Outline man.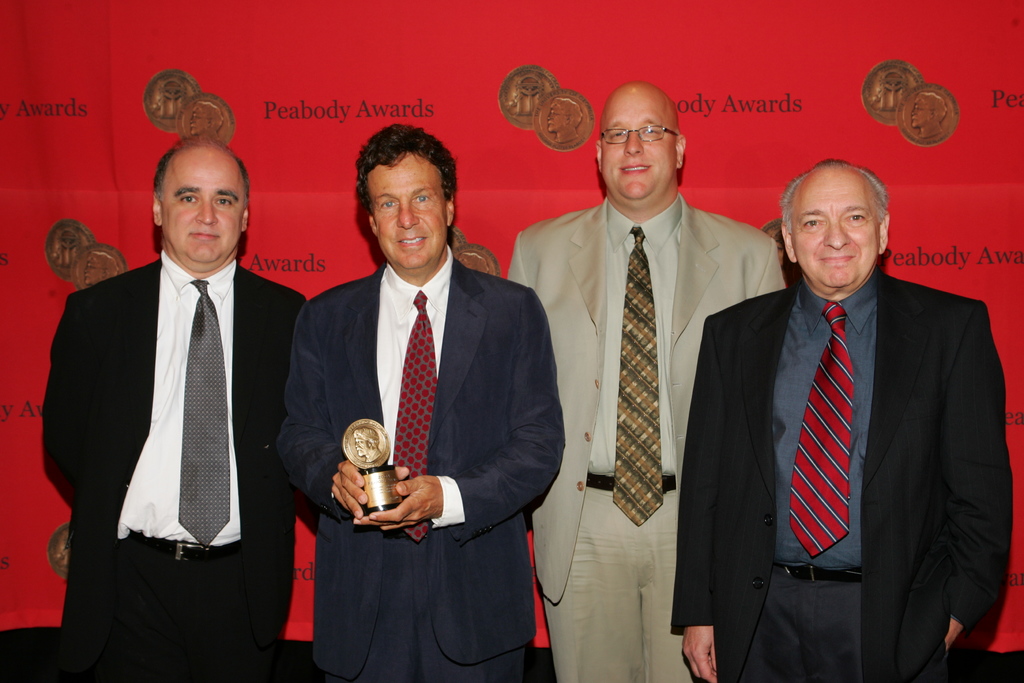
Outline: pyautogui.locateOnScreen(285, 111, 563, 682).
